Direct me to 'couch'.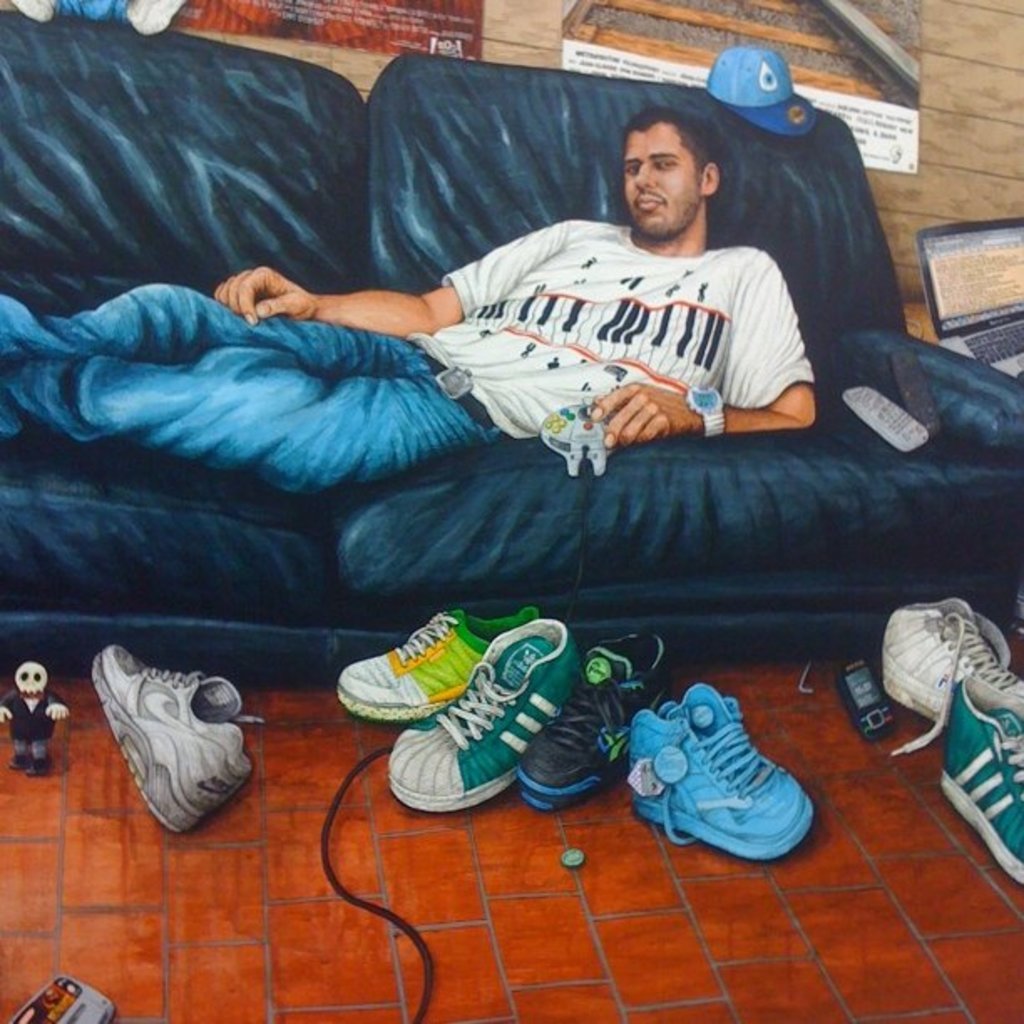
Direction: {"x1": 0, "y1": 10, "x2": 1022, "y2": 686}.
